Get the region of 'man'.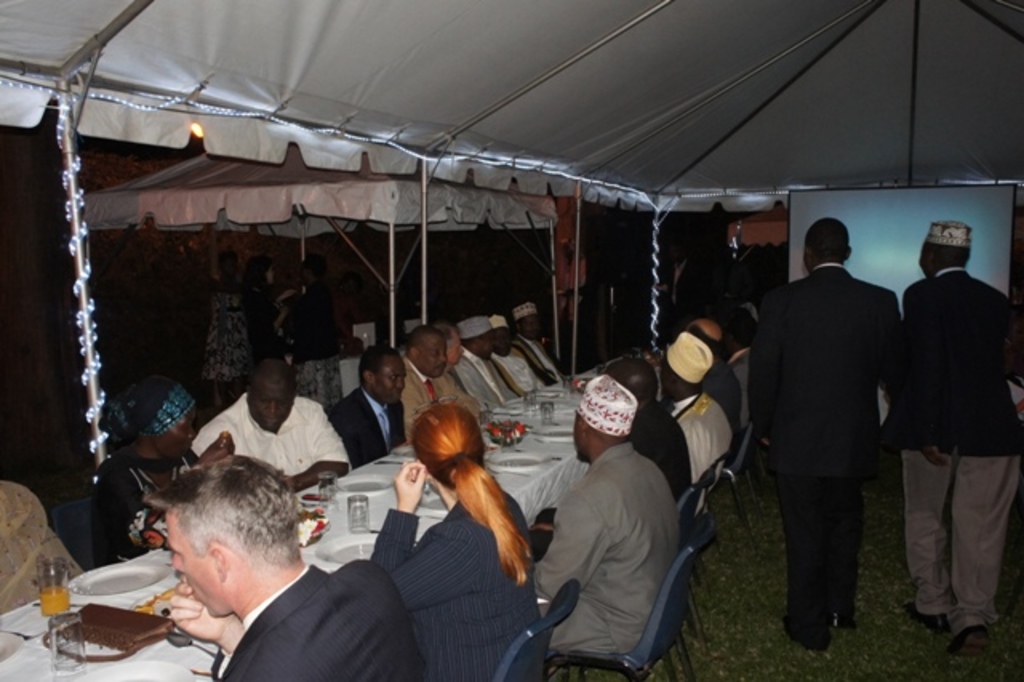
[493, 315, 547, 395].
